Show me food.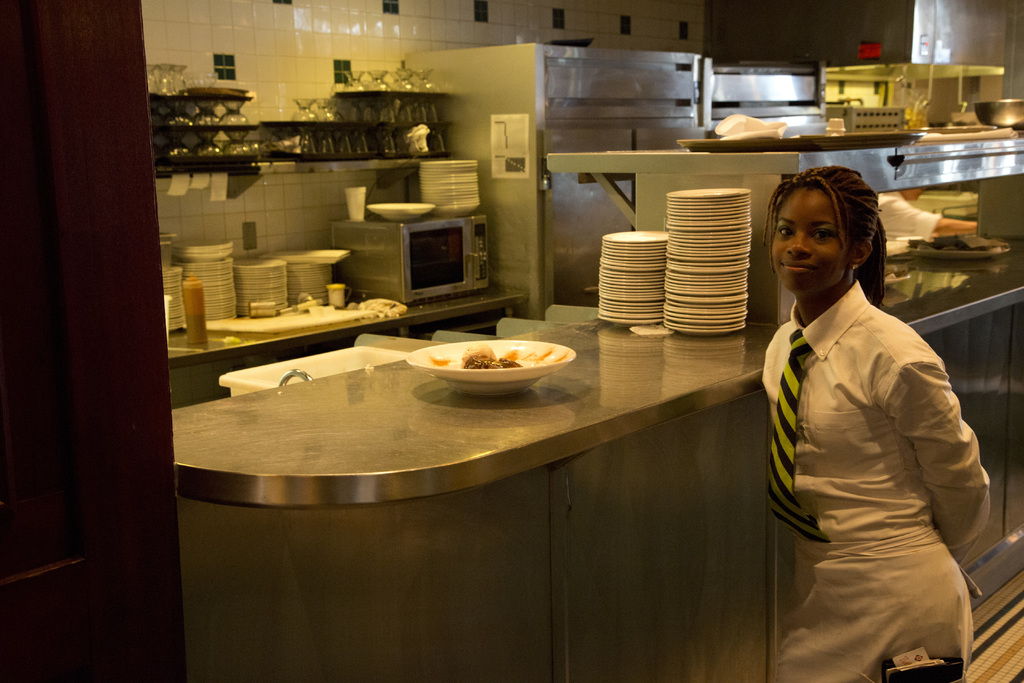
food is here: <box>907,235,1011,253</box>.
